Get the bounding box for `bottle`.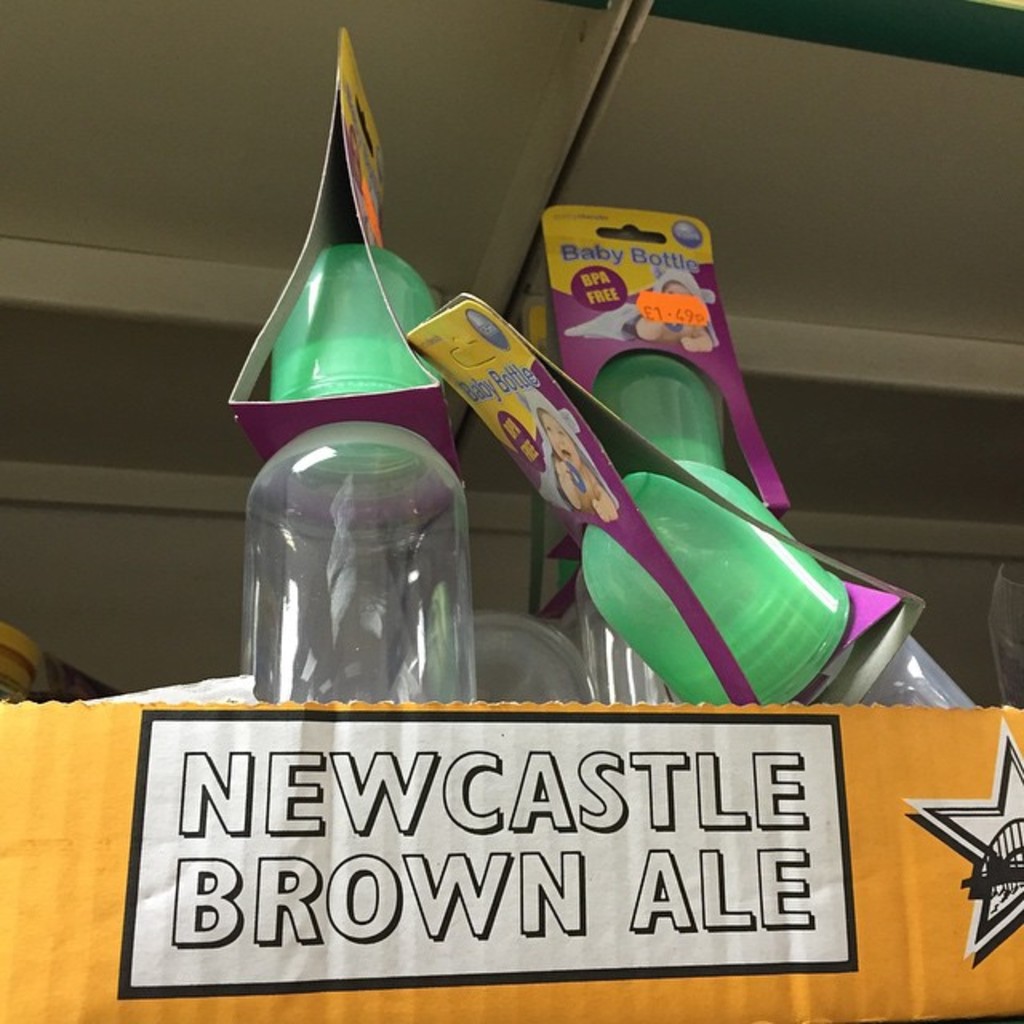
<region>243, 232, 477, 712</region>.
